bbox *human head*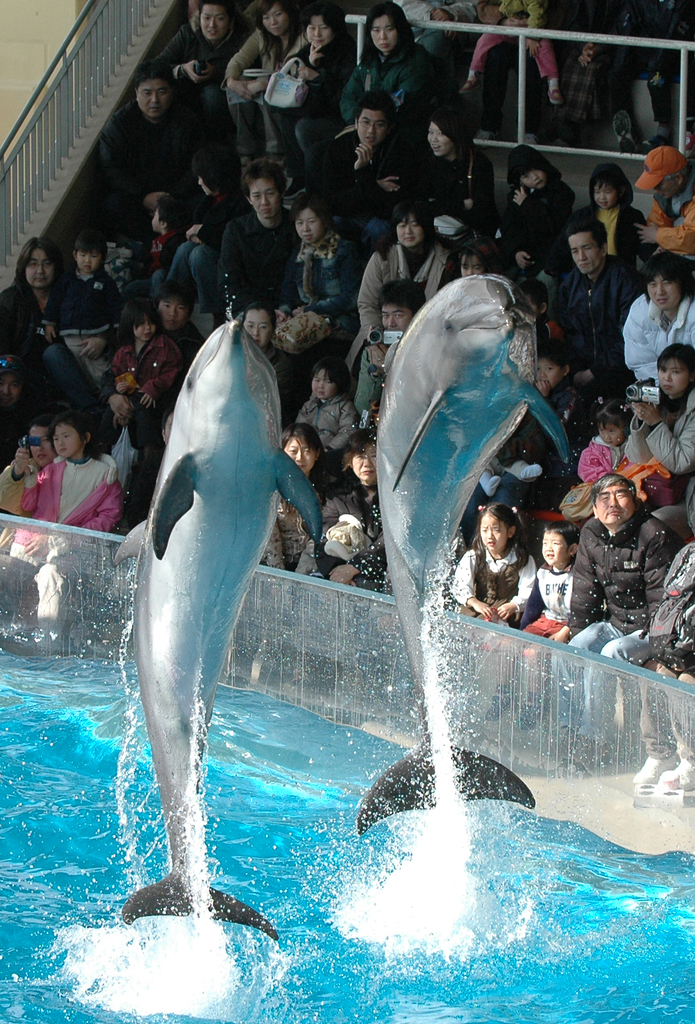
box(22, 415, 50, 469)
